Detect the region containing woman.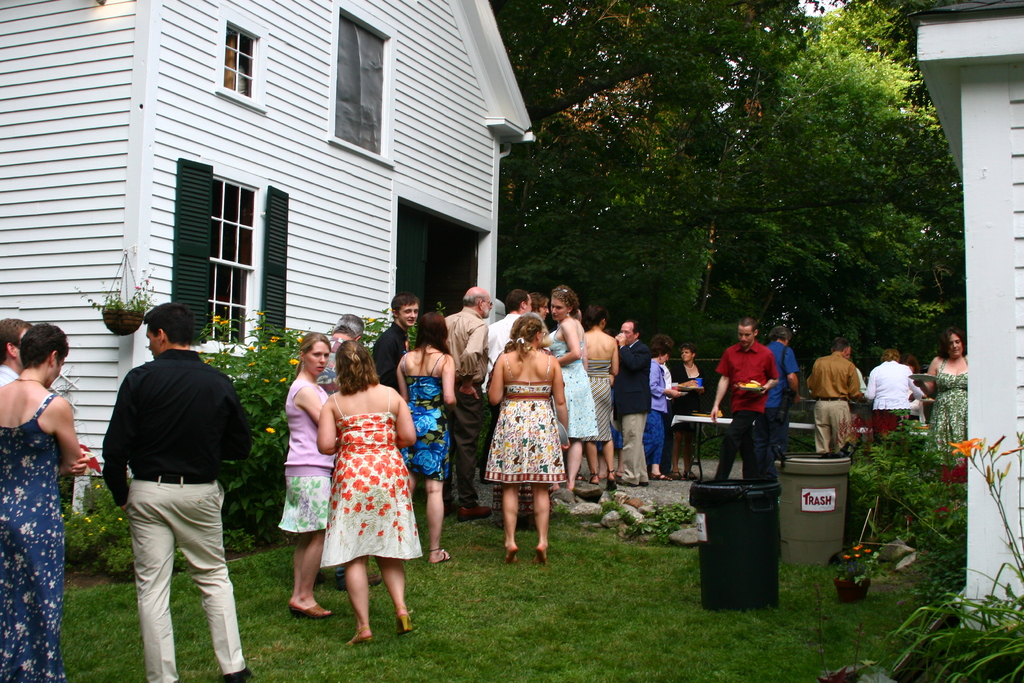
Rect(899, 355, 927, 423).
